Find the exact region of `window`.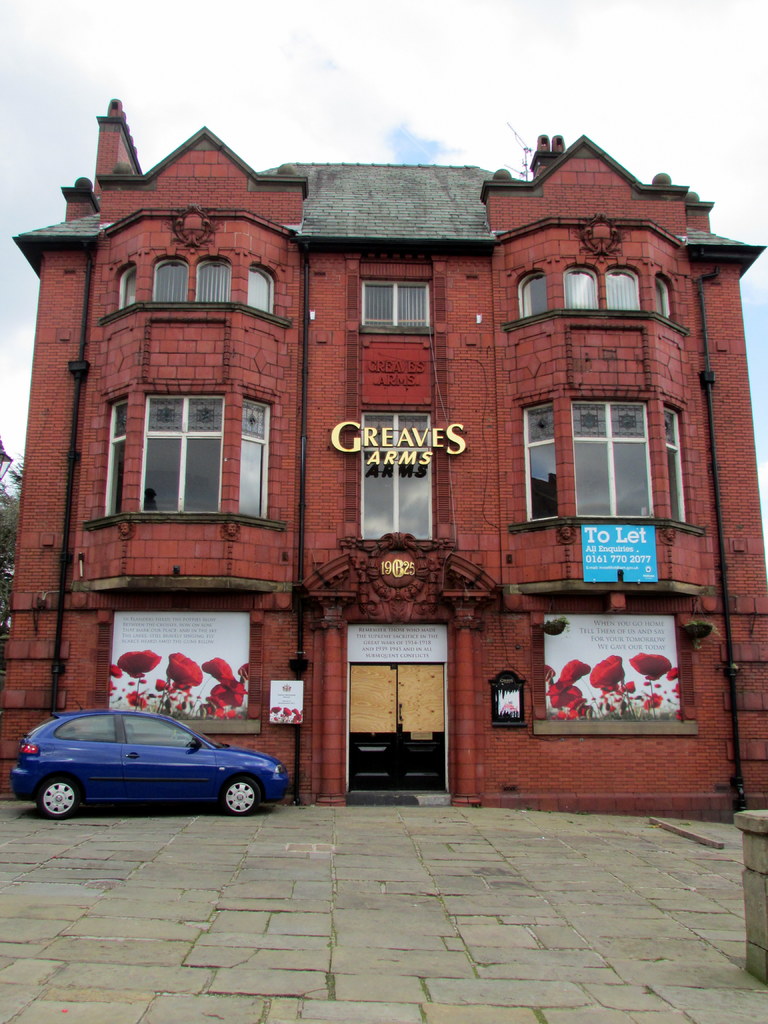
Exact region: <region>365, 281, 437, 324</region>.
